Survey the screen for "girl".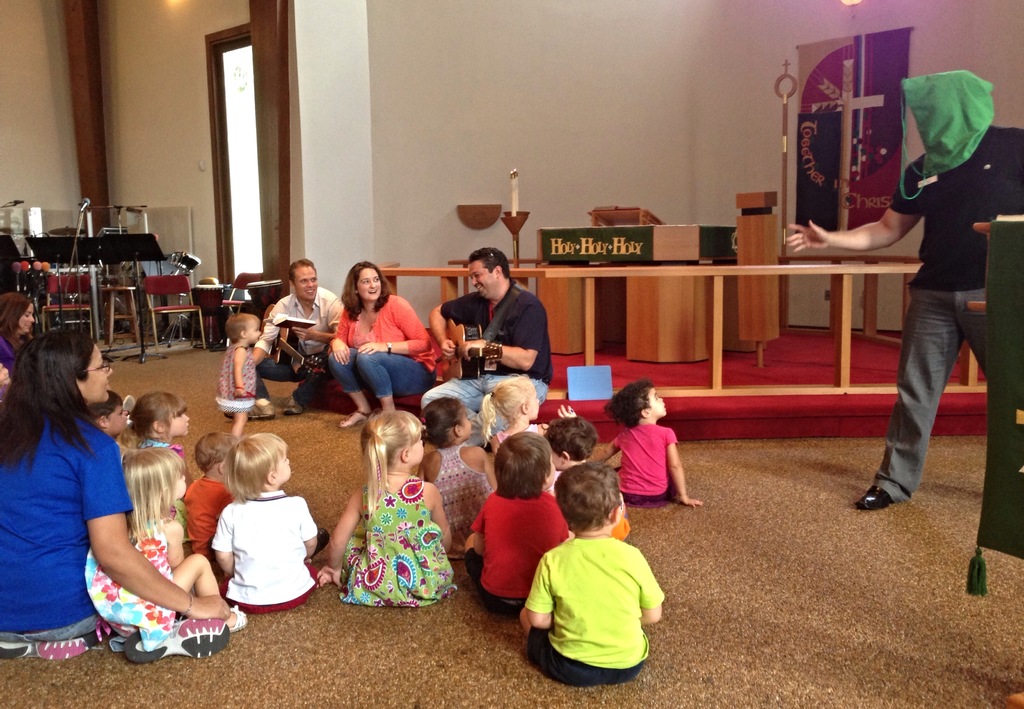
Survey found: box(414, 395, 495, 550).
